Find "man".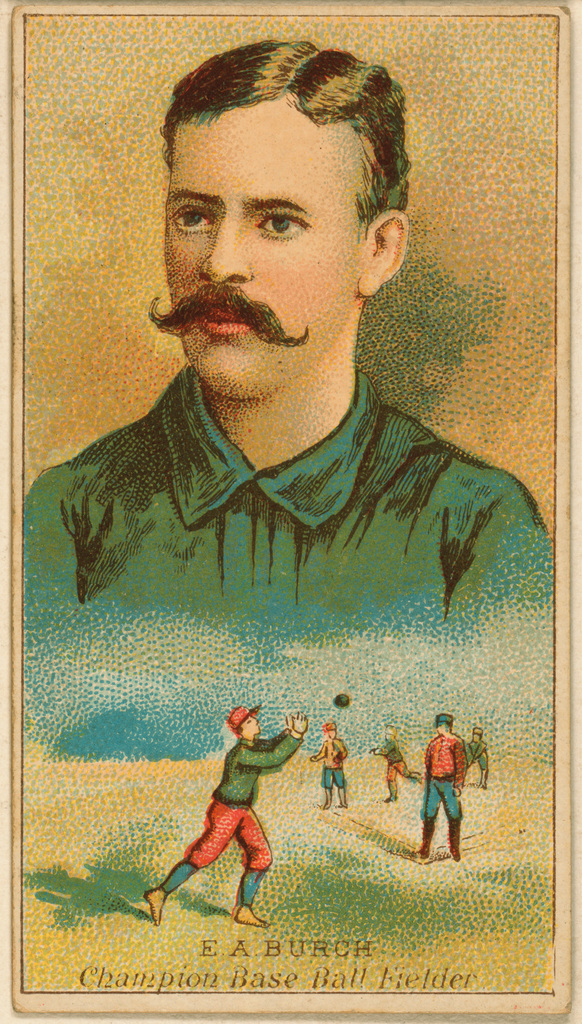
<box>366,725,424,803</box>.
